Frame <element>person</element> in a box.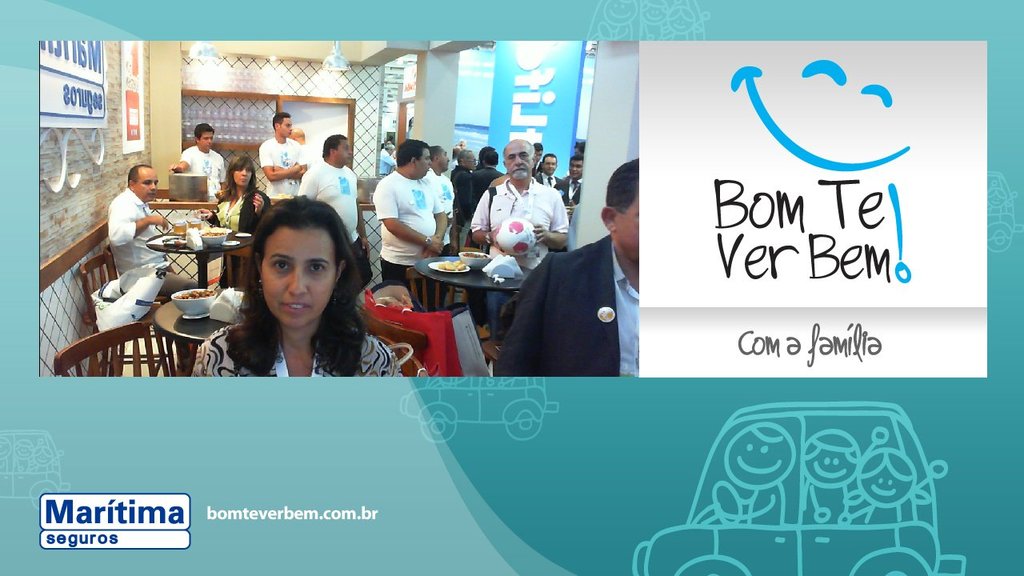
Rect(113, 166, 203, 294).
